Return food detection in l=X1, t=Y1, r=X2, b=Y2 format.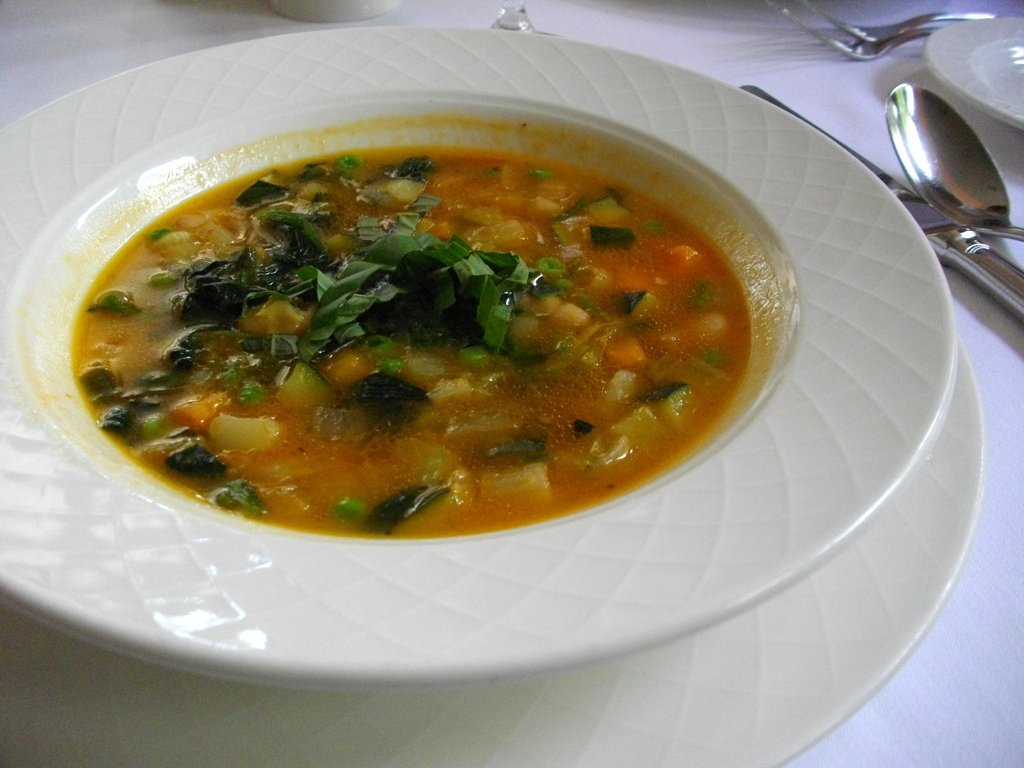
l=59, t=116, r=750, b=516.
